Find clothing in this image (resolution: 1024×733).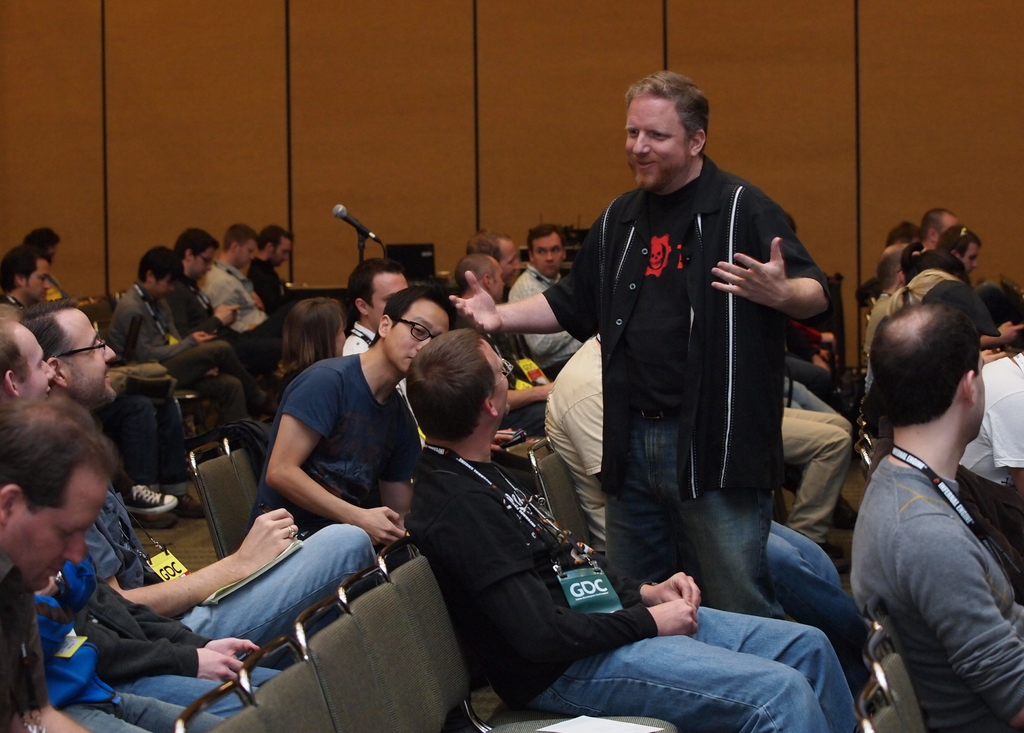
[198, 257, 292, 391].
